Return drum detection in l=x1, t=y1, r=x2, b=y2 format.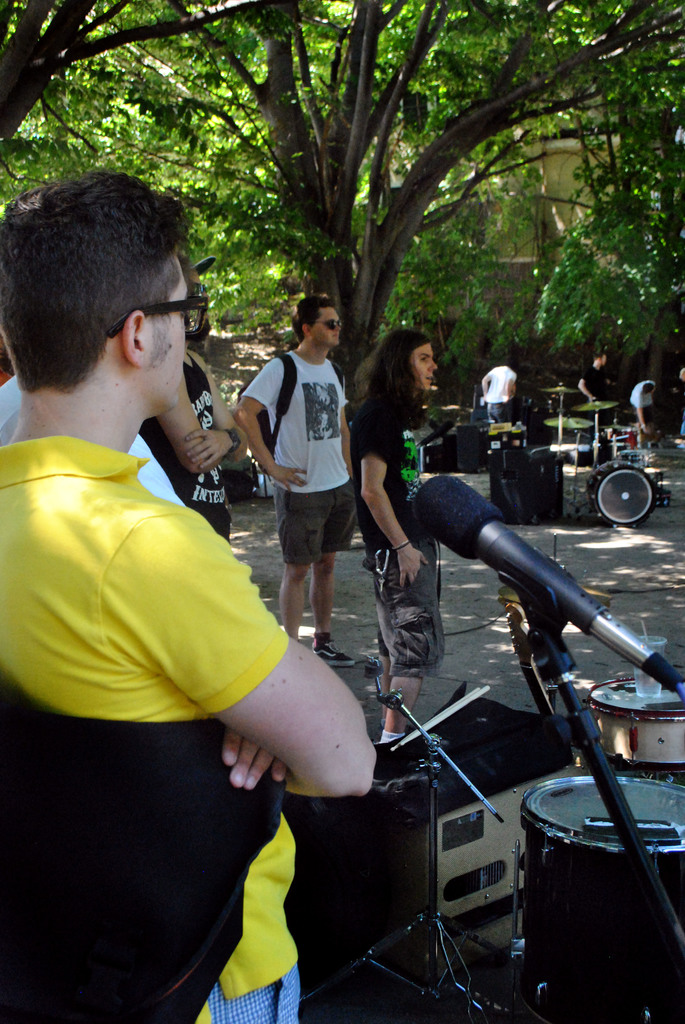
l=591, t=676, r=684, b=783.
